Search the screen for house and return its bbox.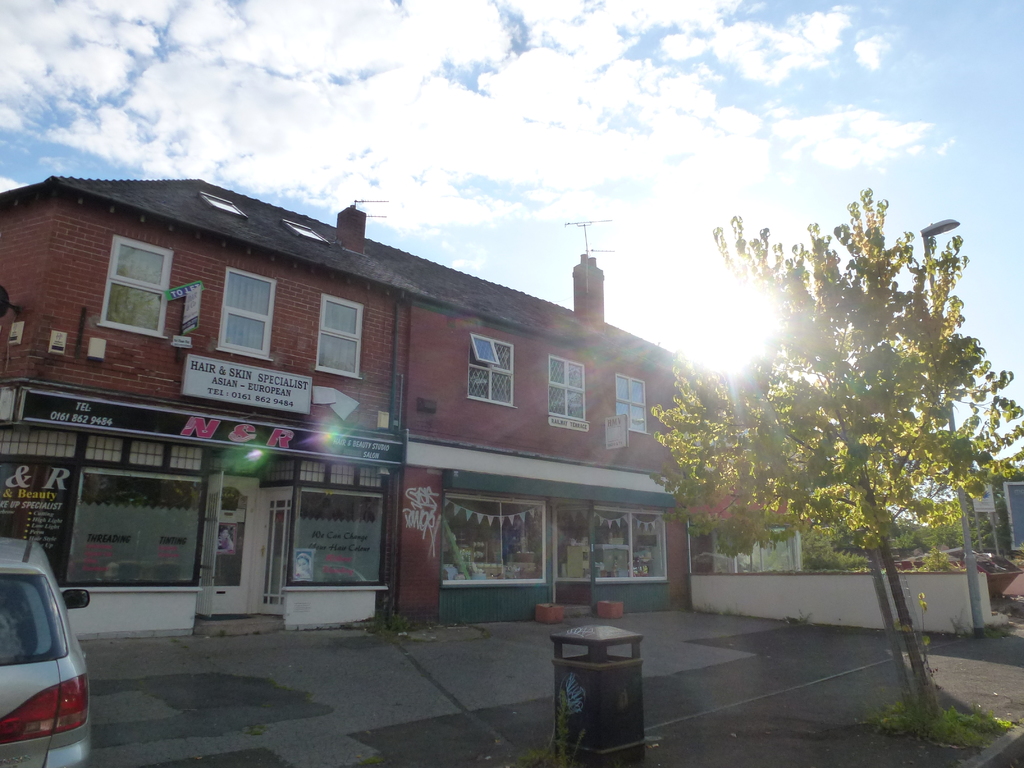
Found: [957,458,1023,582].
